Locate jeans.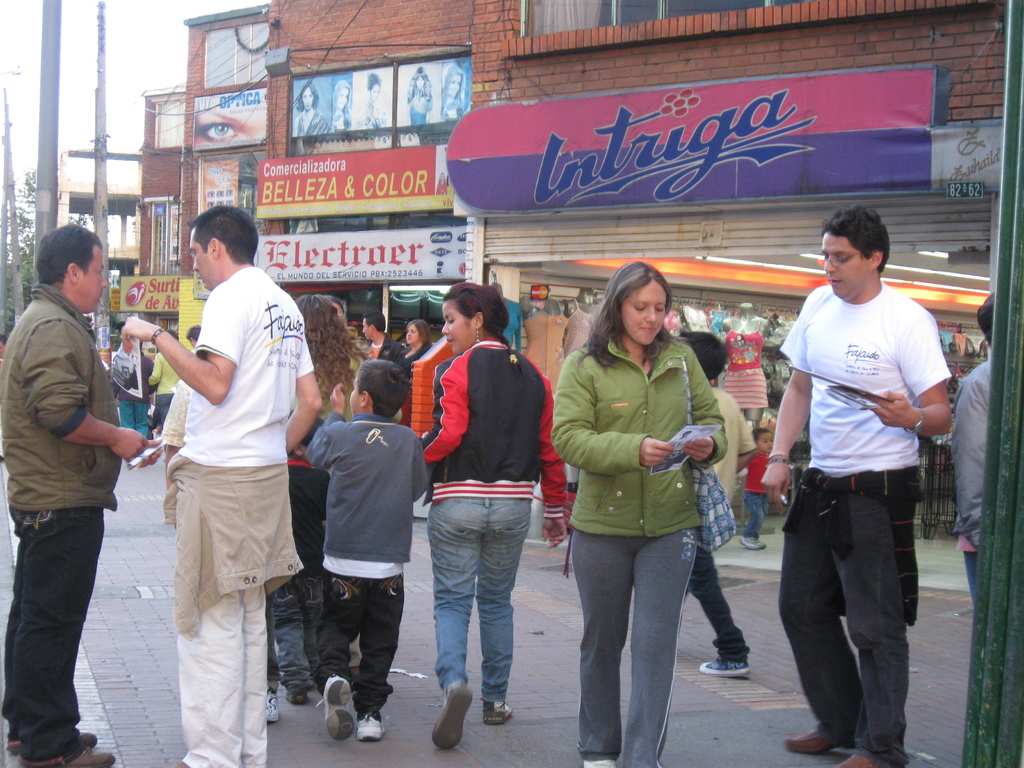
Bounding box: <region>426, 510, 532, 739</region>.
